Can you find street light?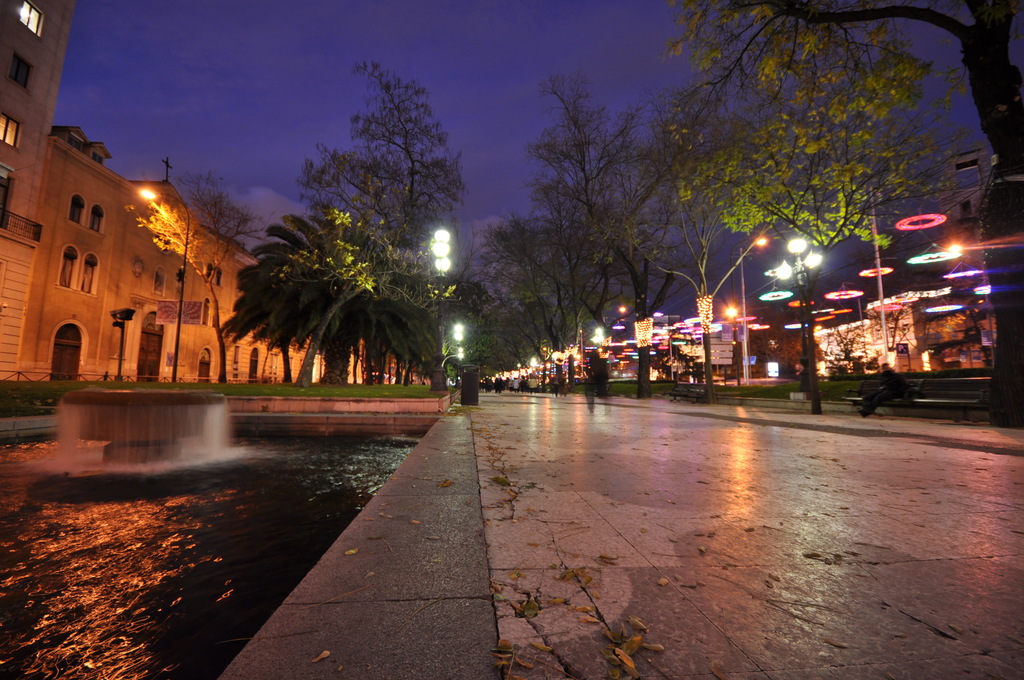
Yes, bounding box: {"left": 457, "top": 347, "right": 468, "bottom": 380}.
